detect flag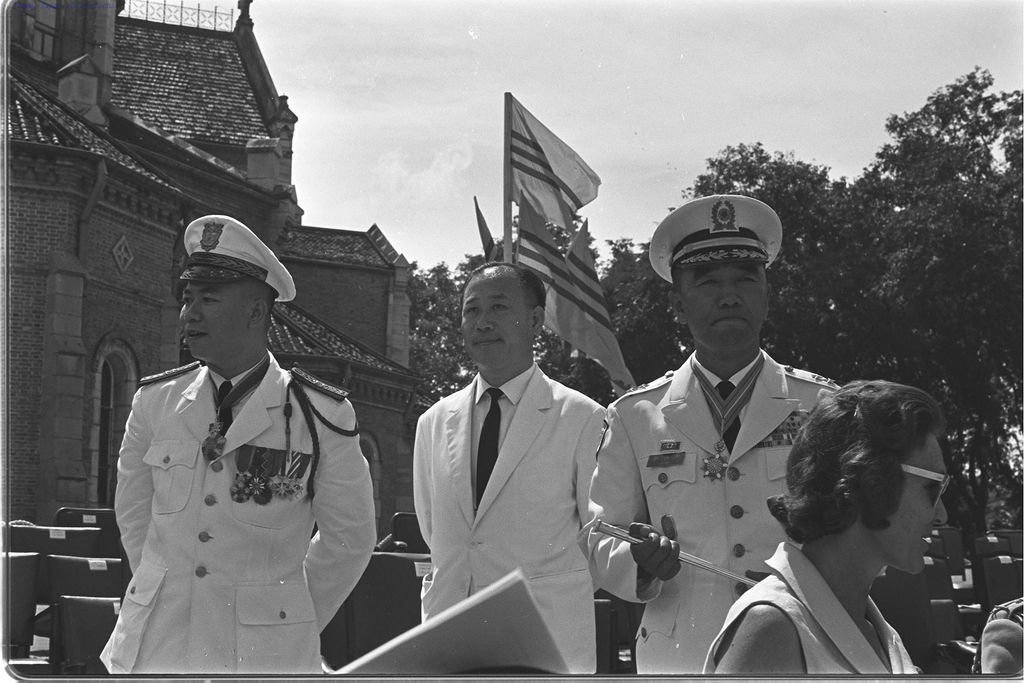
(left=542, top=218, right=633, bottom=402)
